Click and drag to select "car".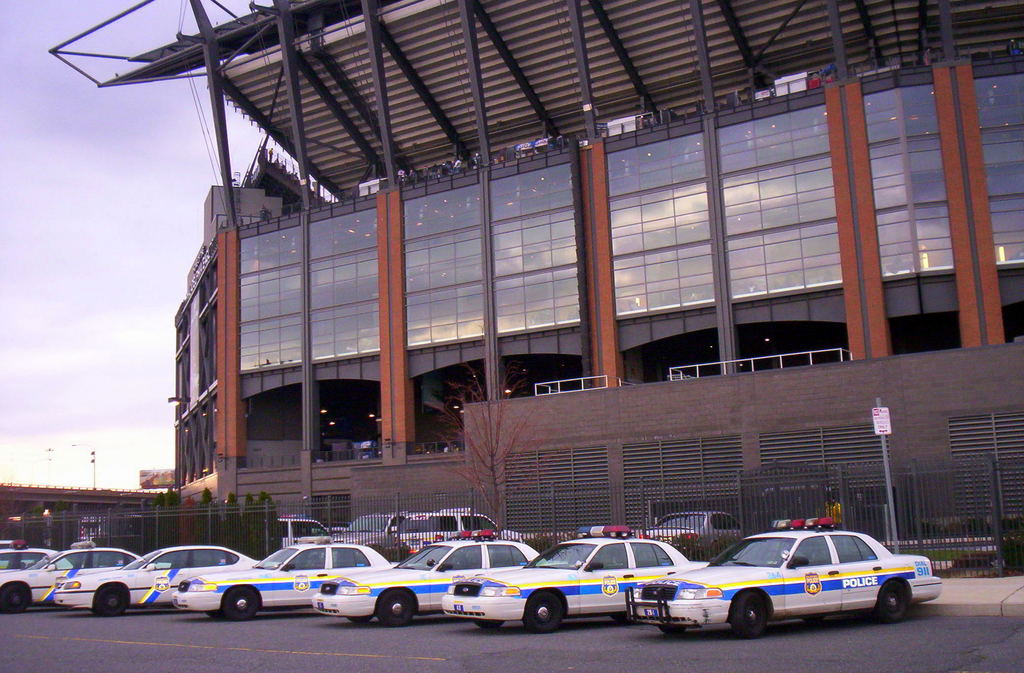
Selection: bbox(397, 504, 528, 557).
